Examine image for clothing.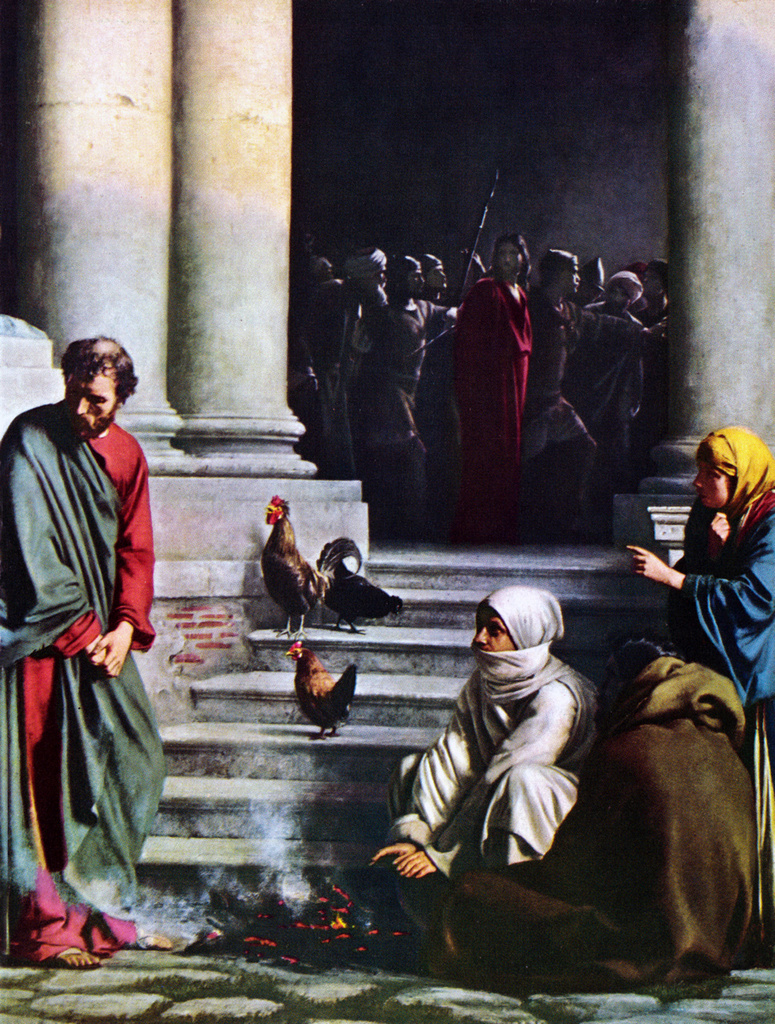
Examination result: 561, 297, 659, 460.
